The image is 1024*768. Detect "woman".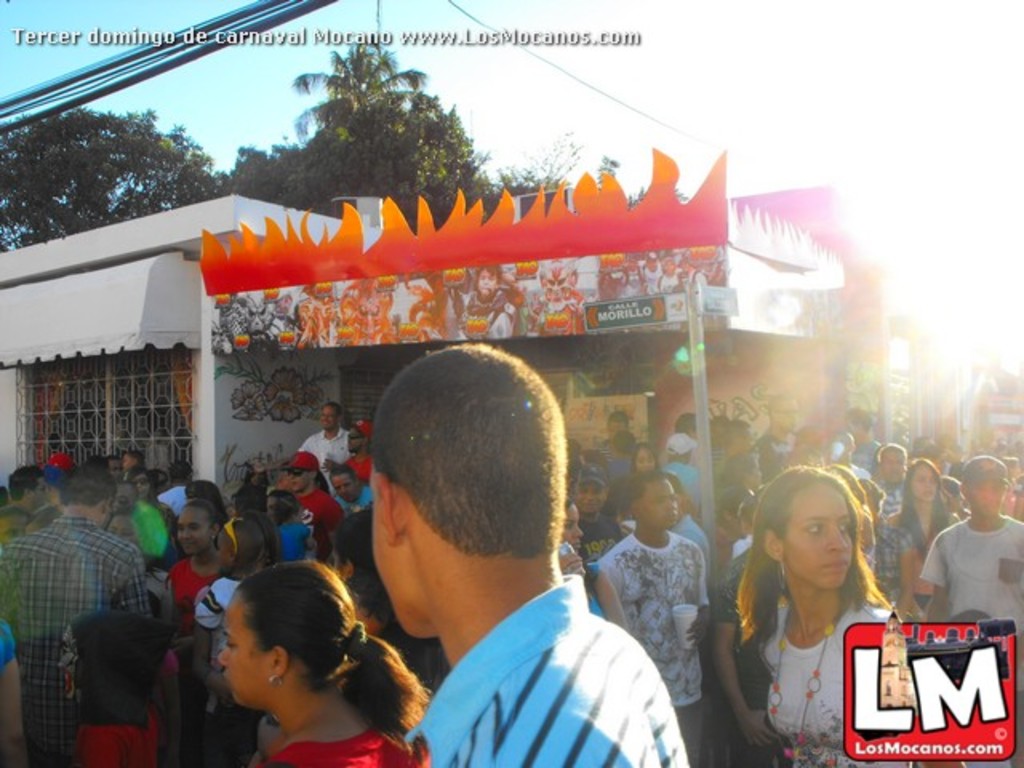
Detection: [x1=554, y1=499, x2=627, y2=634].
